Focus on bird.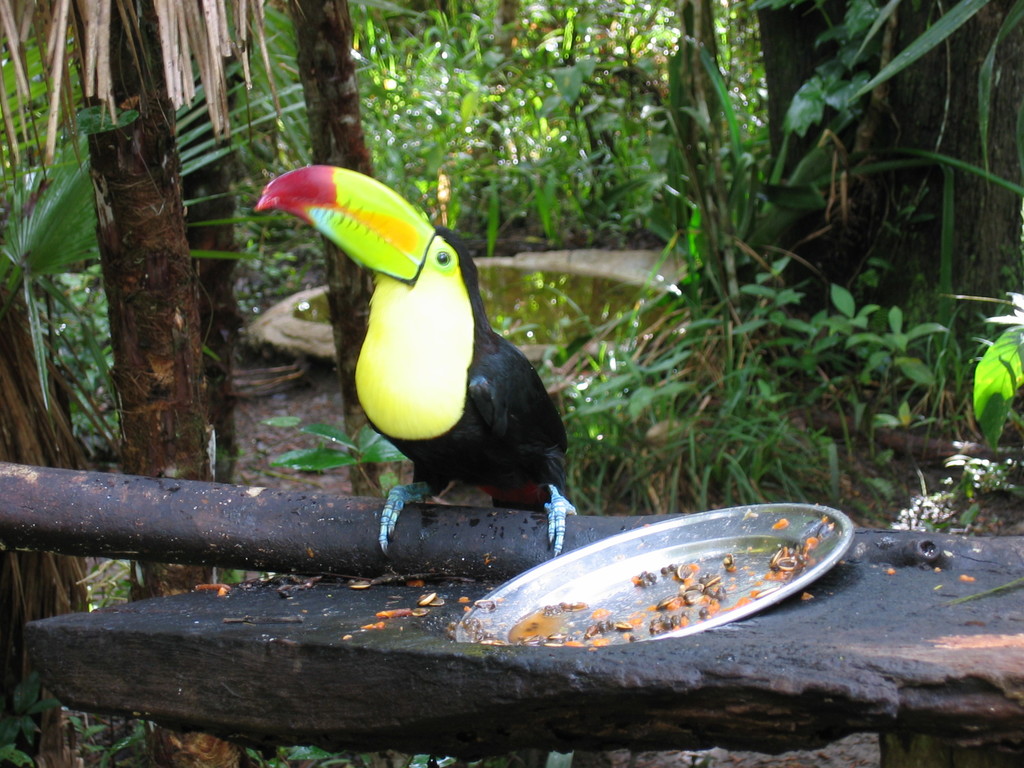
Focused at 242 161 596 568.
